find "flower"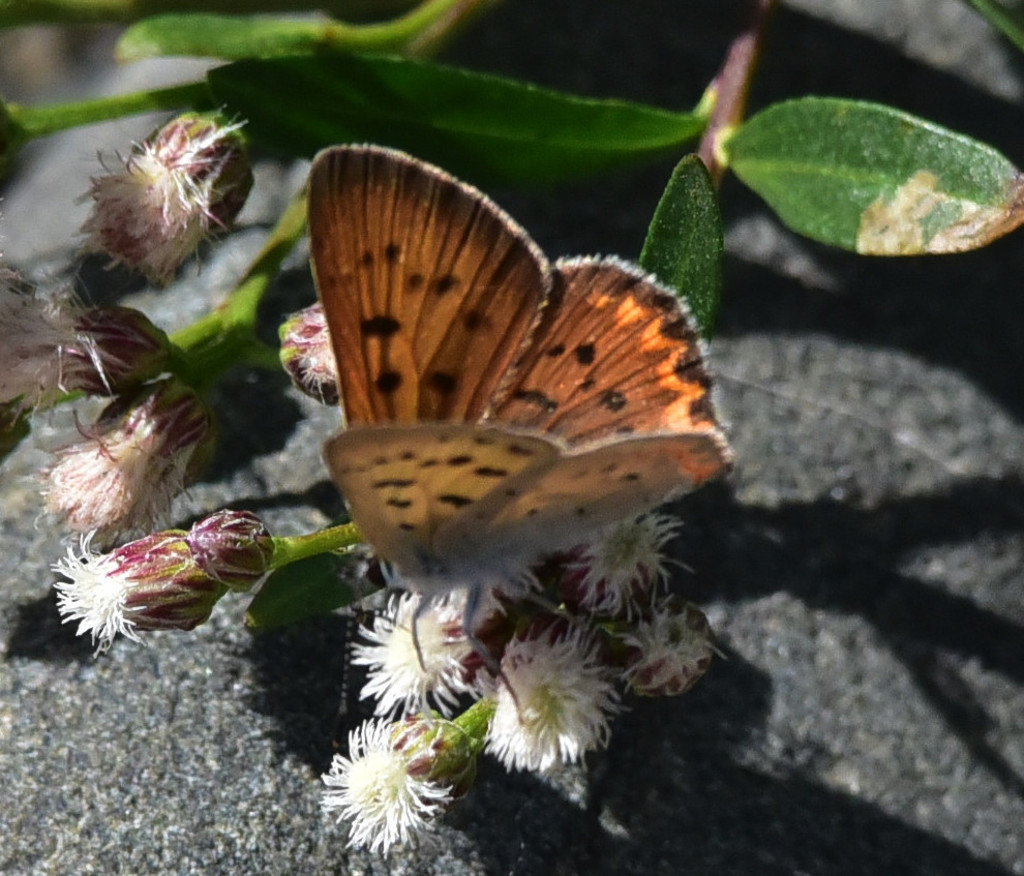
[left=322, top=722, right=438, bottom=836]
